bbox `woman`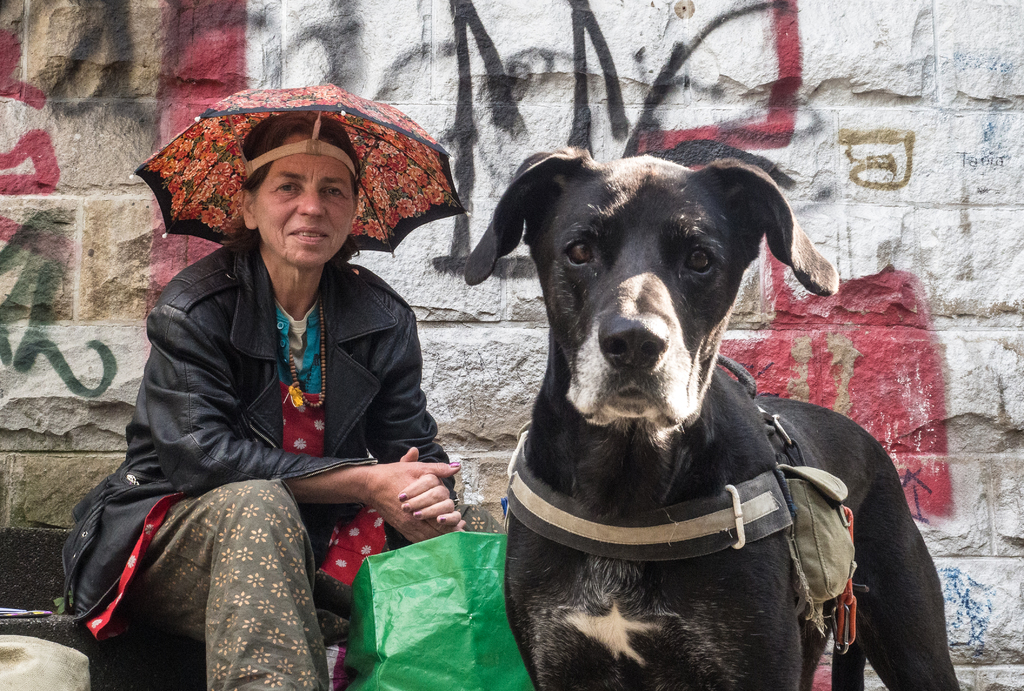
BBox(148, 110, 556, 690)
